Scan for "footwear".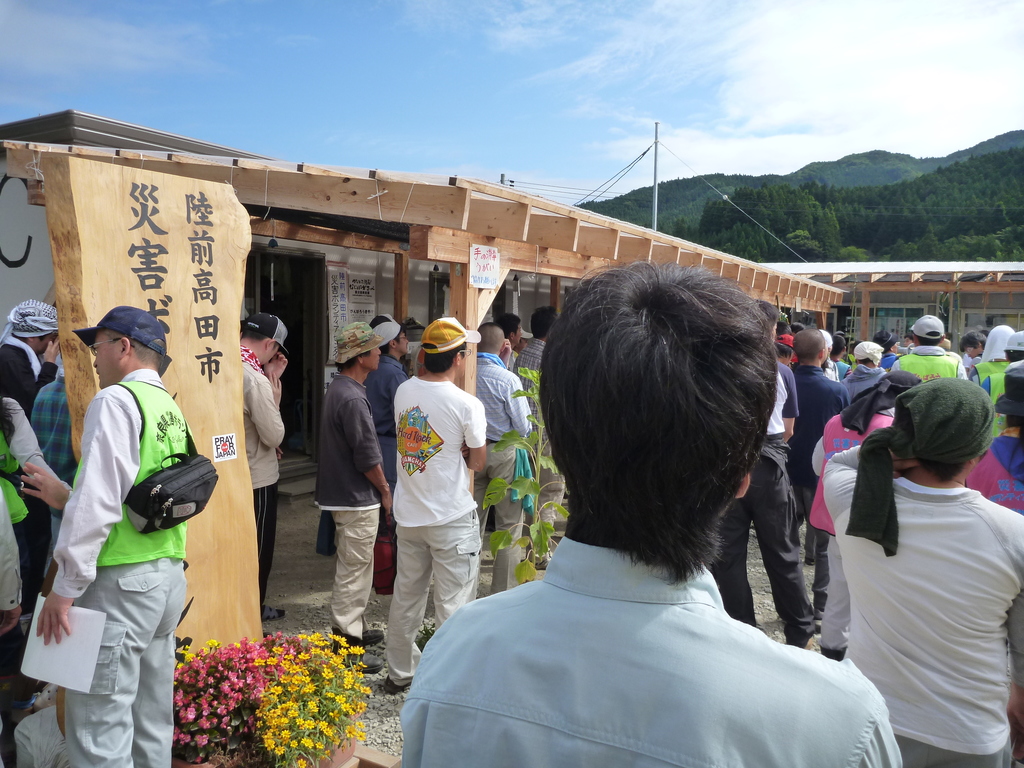
Scan result: (382, 673, 422, 698).
